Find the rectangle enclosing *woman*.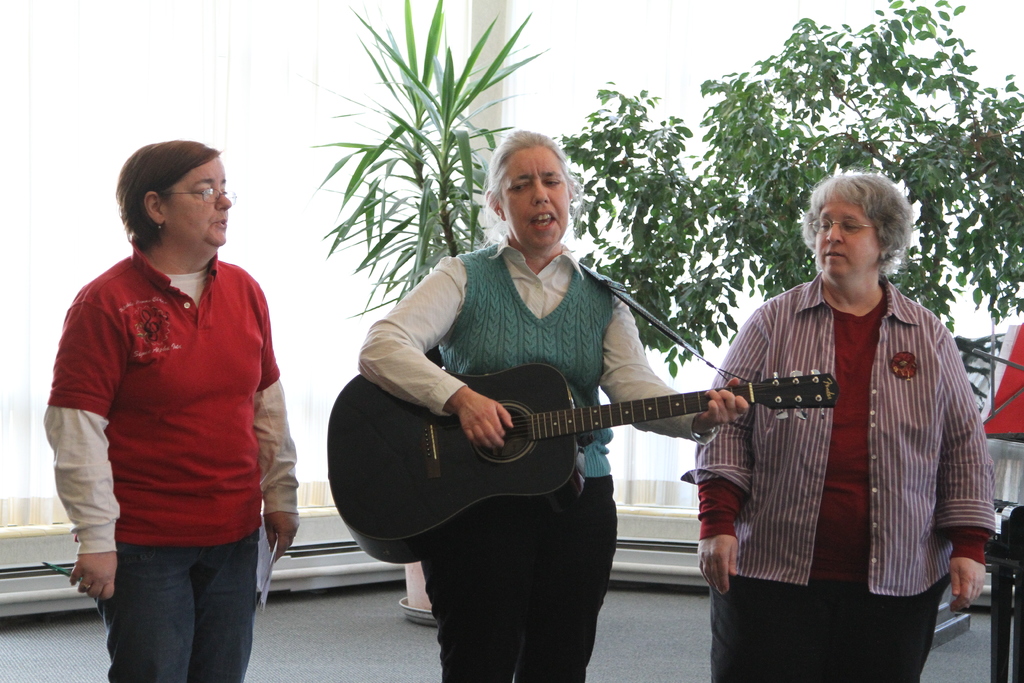
[355,128,749,682].
